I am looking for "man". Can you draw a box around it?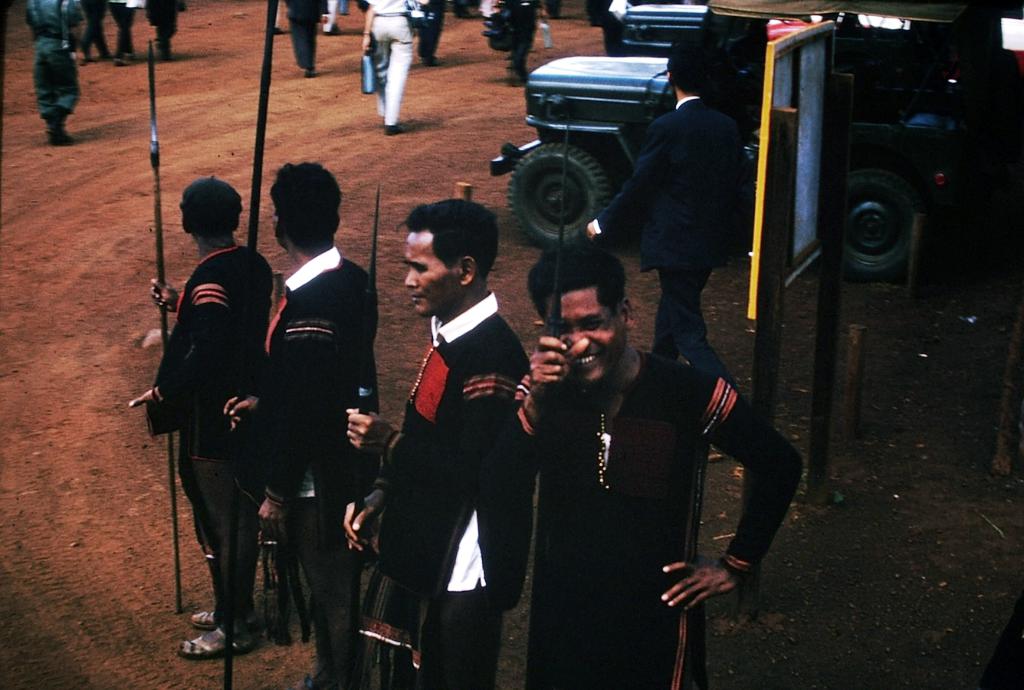
Sure, the bounding box is 357 0 414 136.
